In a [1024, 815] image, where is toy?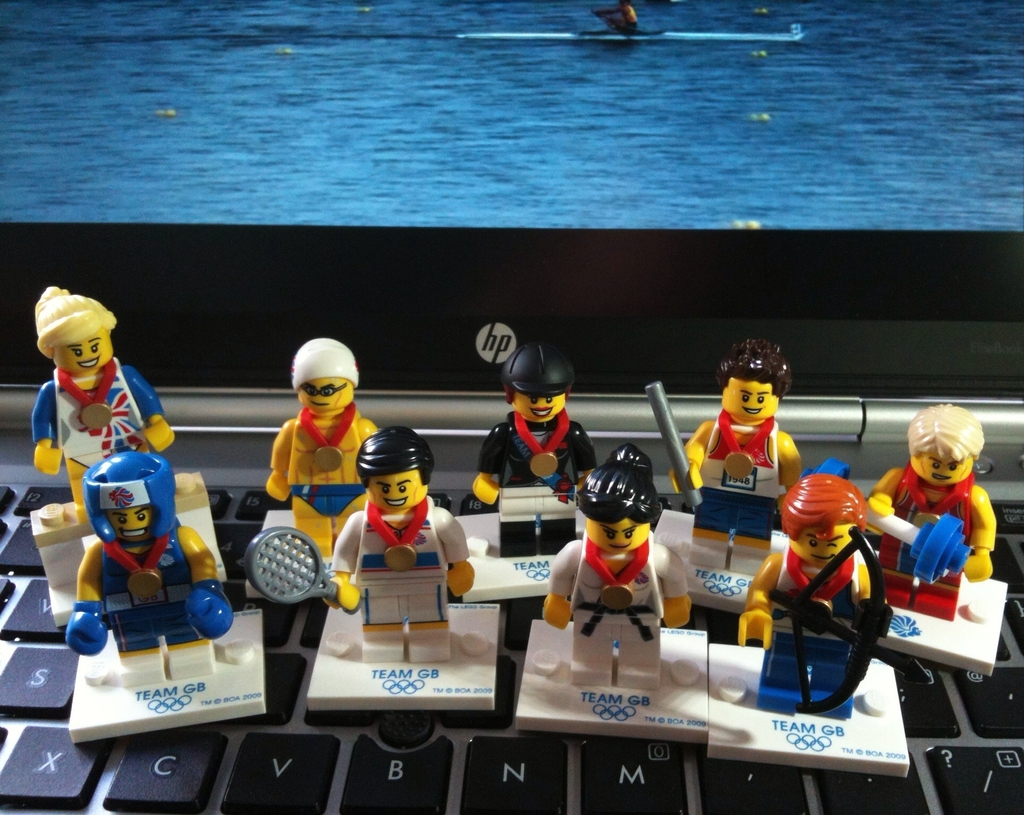
bbox=(31, 286, 173, 514).
